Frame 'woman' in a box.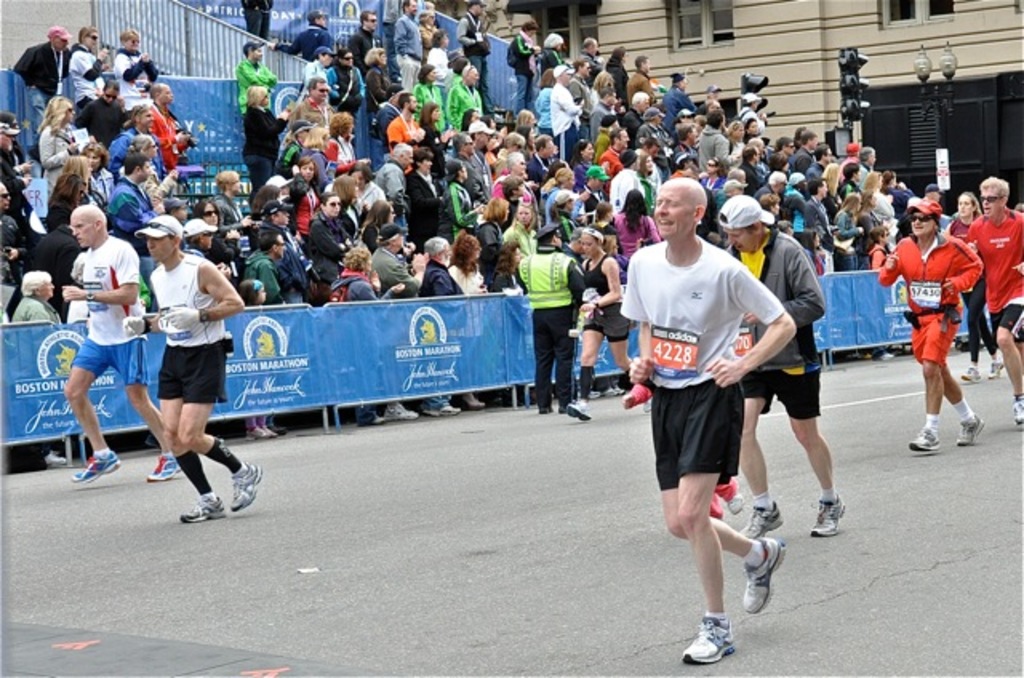
941/190/1005/382.
